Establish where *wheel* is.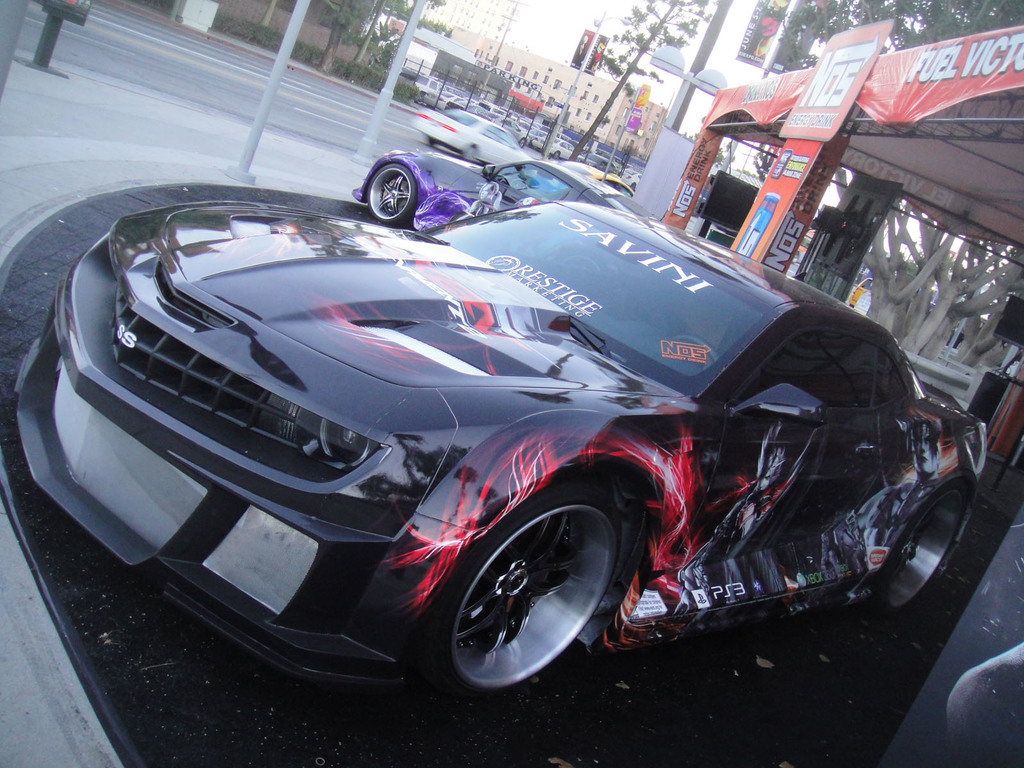
Established at detection(870, 481, 964, 618).
